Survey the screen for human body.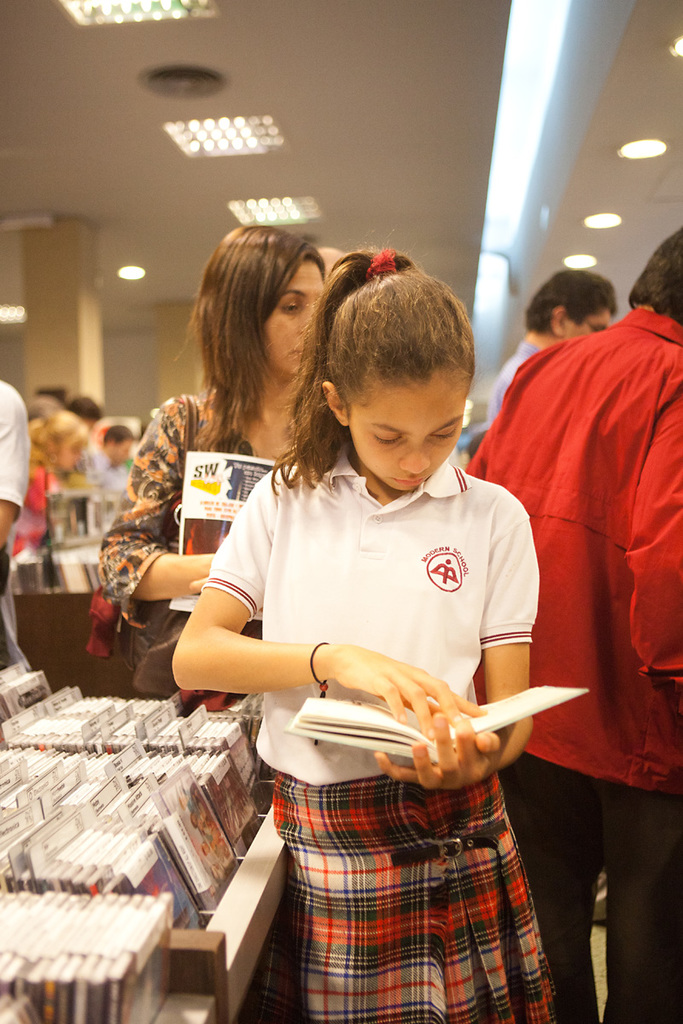
Survey found: bbox(93, 222, 324, 713).
